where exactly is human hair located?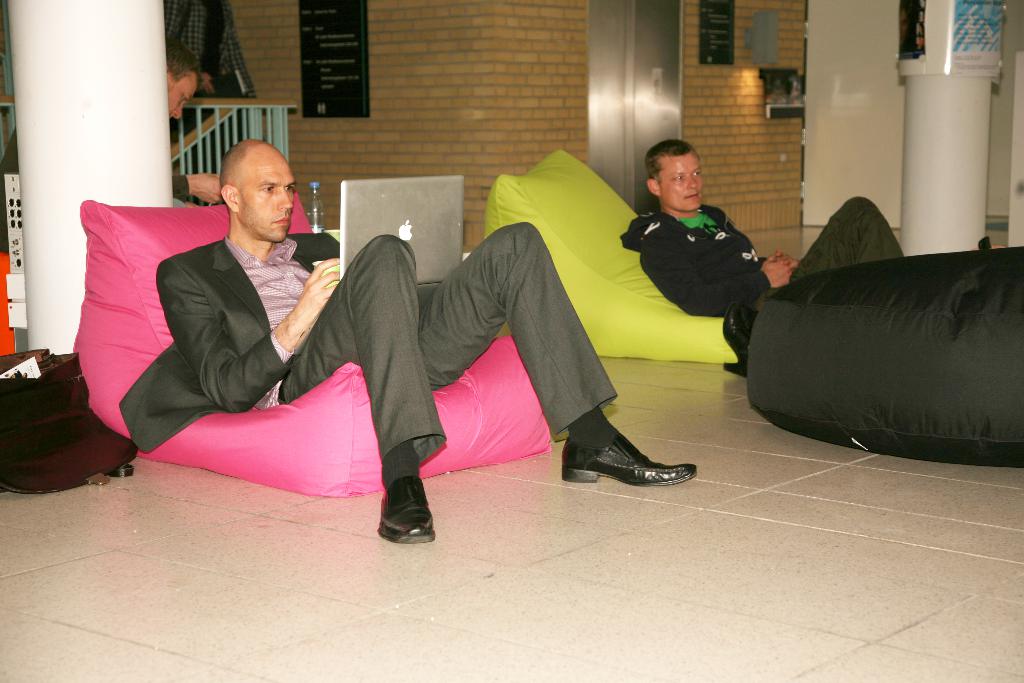
Its bounding box is [646, 136, 700, 186].
